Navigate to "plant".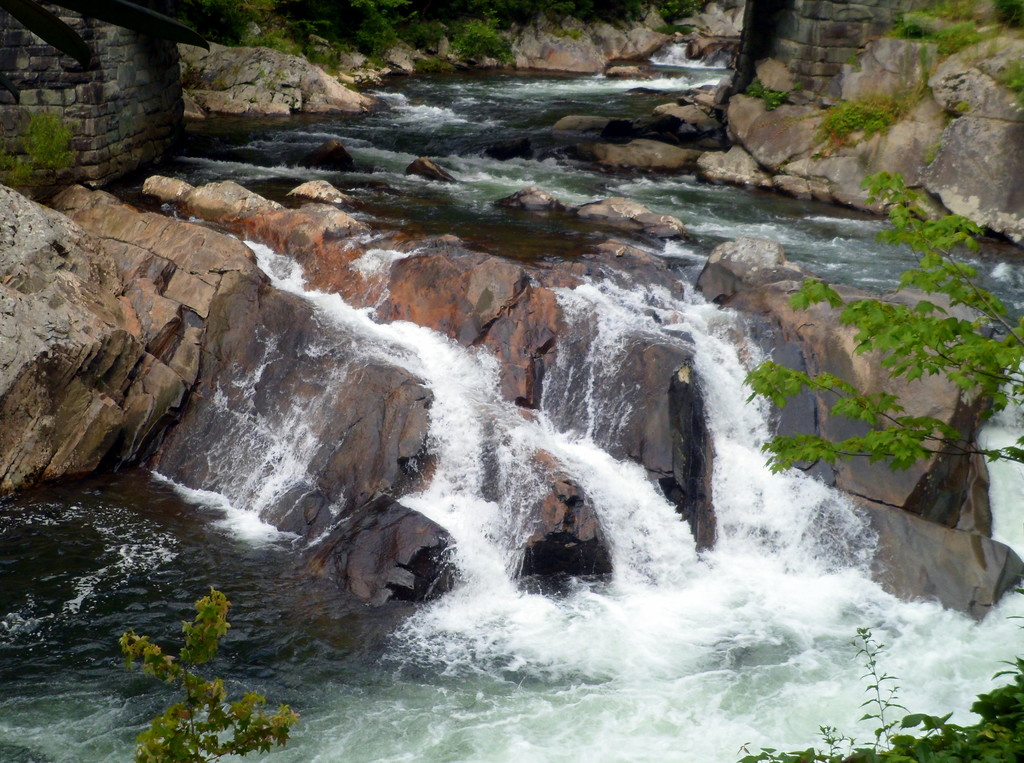
Navigation target: x1=885, y1=0, x2=998, y2=56.
